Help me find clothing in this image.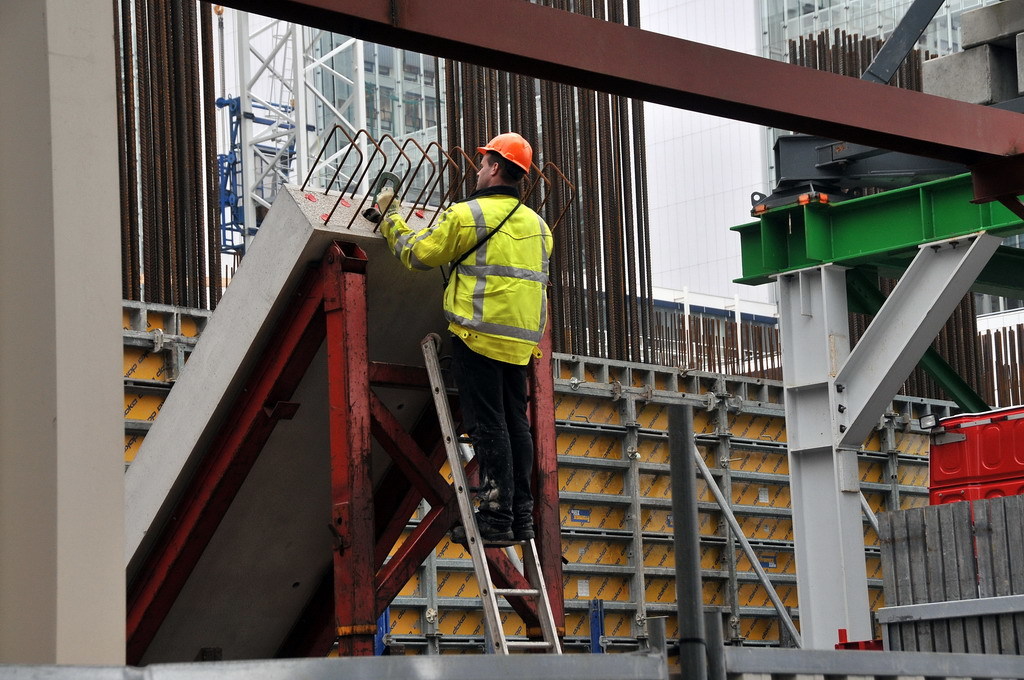
Found it: rect(436, 318, 539, 515).
